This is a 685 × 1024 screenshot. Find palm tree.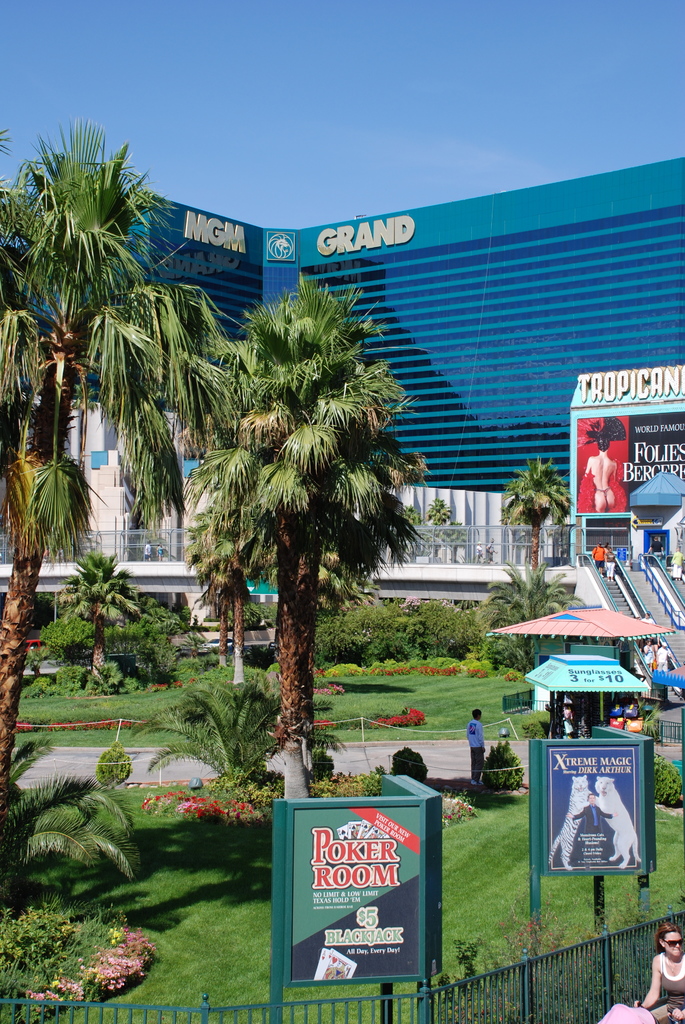
Bounding box: box(170, 409, 295, 715).
